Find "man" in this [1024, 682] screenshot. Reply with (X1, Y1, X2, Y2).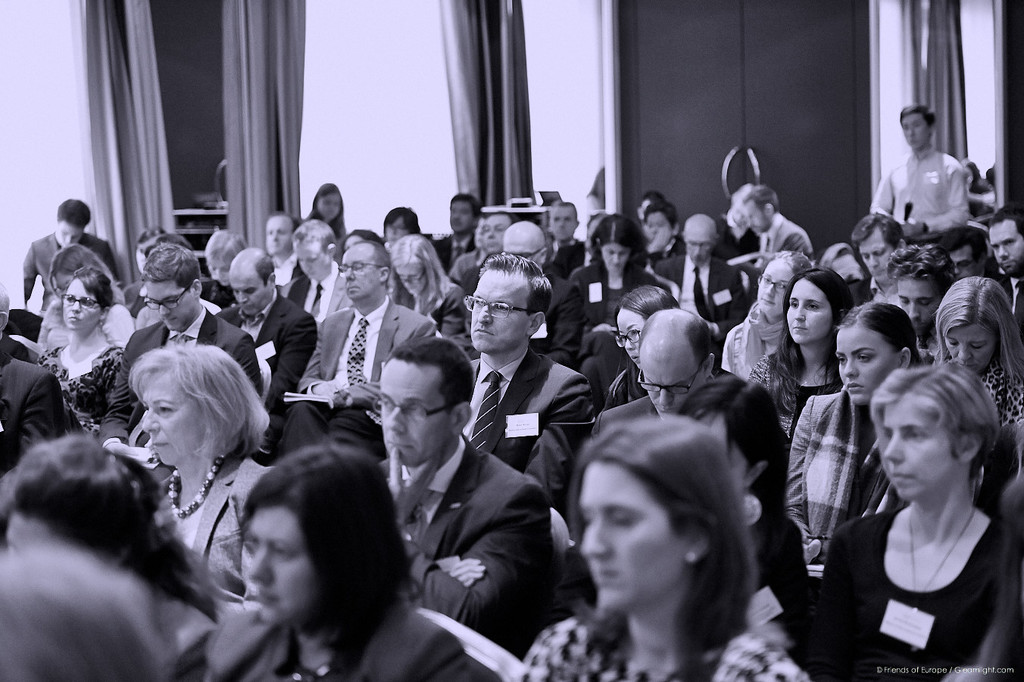
(735, 186, 814, 270).
